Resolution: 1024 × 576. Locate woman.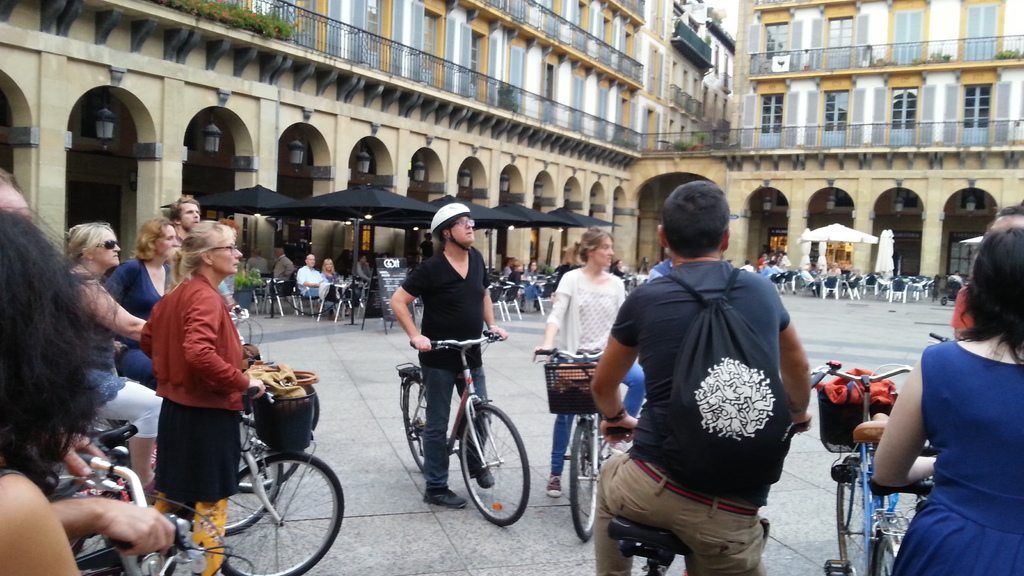
box=[544, 230, 650, 499].
